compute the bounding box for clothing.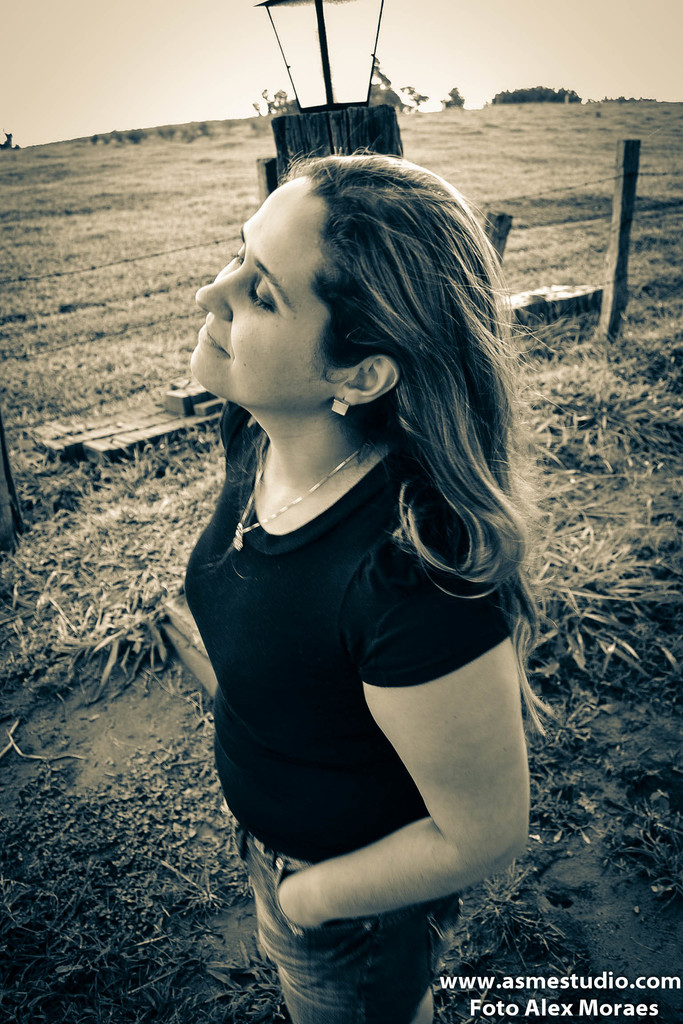
(163,358,537,895).
